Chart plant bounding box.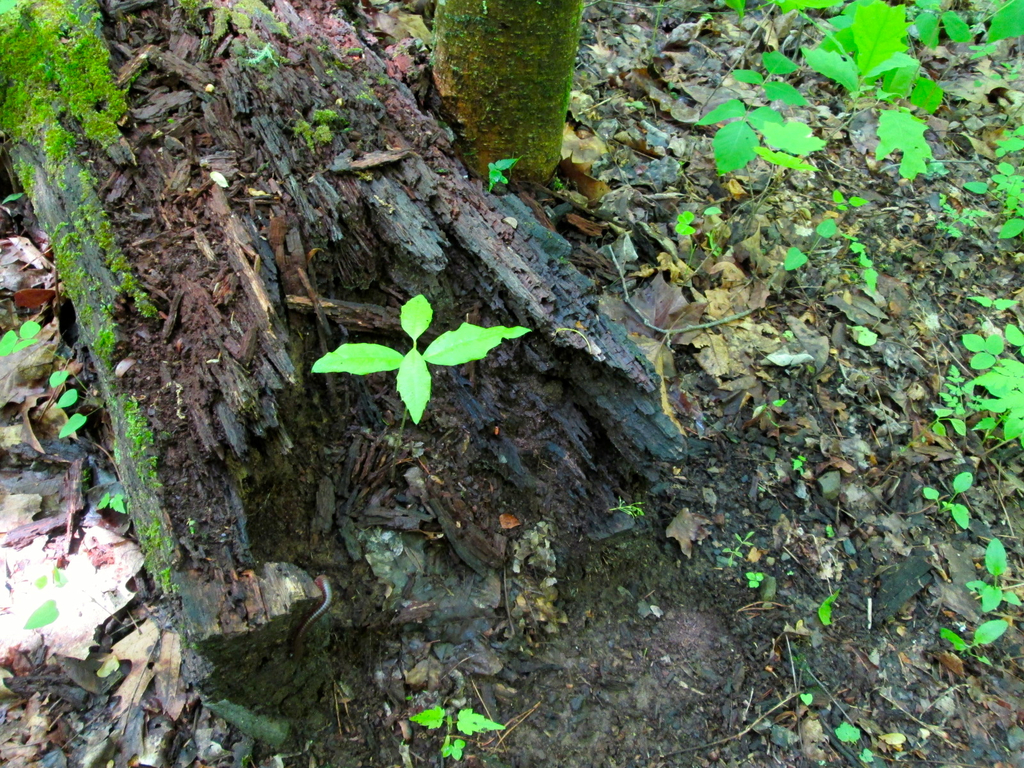
Charted: (x1=305, y1=286, x2=545, y2=438).
